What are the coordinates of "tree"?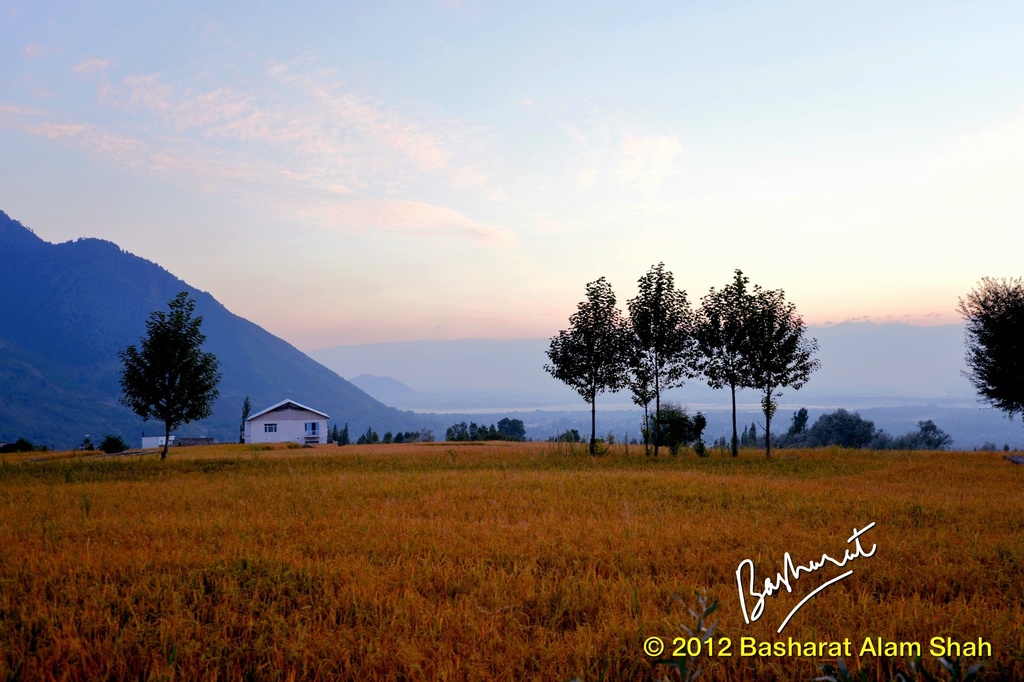
bbox=(241, 398, 250, 443).
